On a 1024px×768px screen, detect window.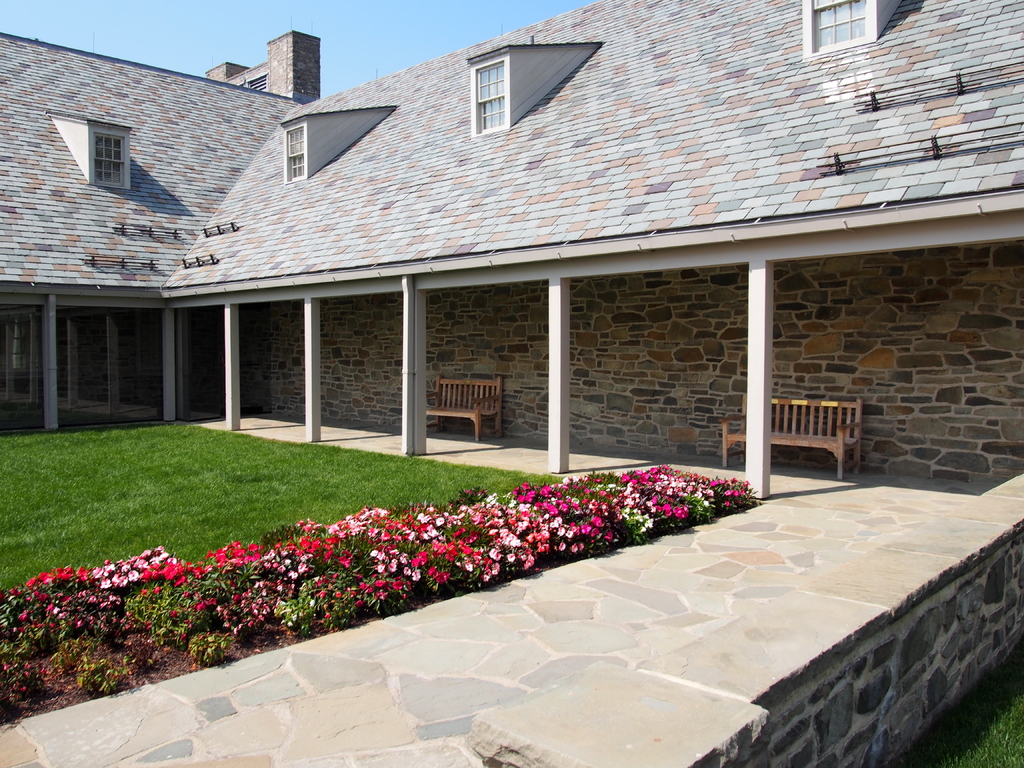
locate(0, 299, 50, 435).
